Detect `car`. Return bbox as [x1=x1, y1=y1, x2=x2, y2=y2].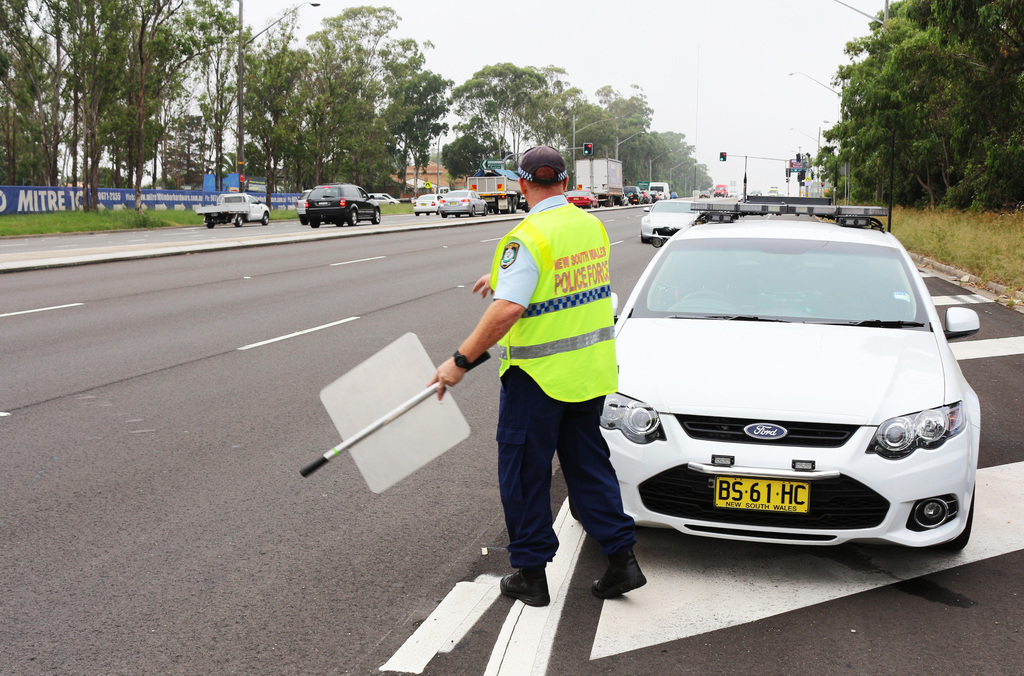
[x1=712, y1=185, x2=728, y2=198].
